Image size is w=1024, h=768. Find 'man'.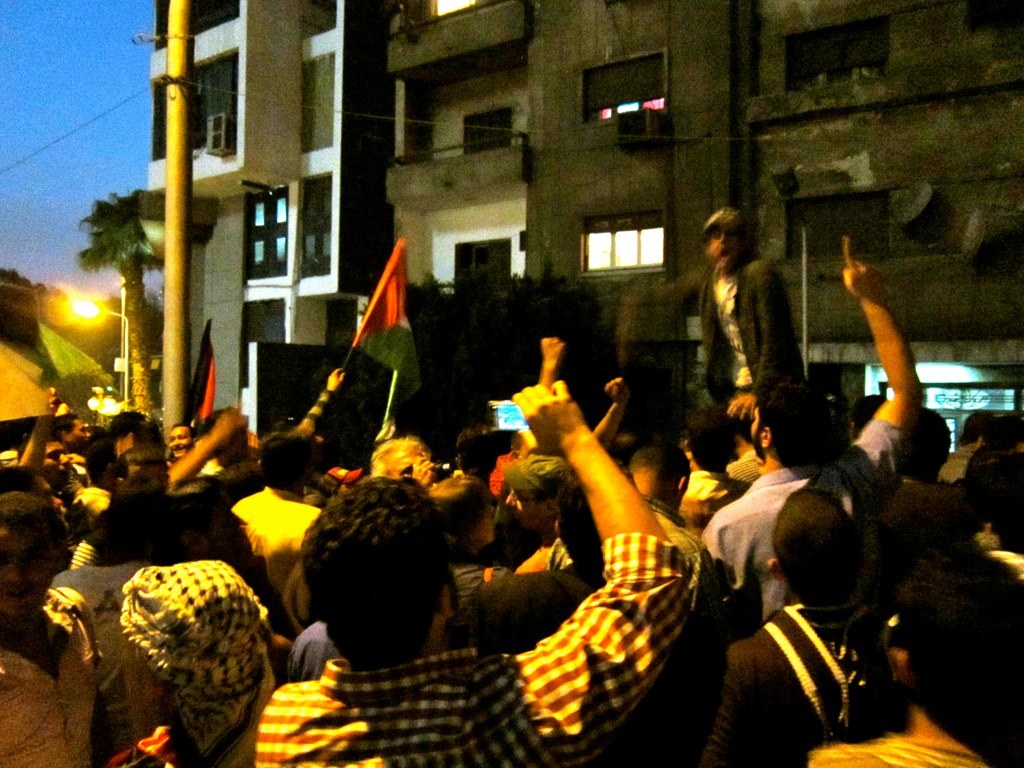
<bbox>0, 490, 94, 767</bbox>.
